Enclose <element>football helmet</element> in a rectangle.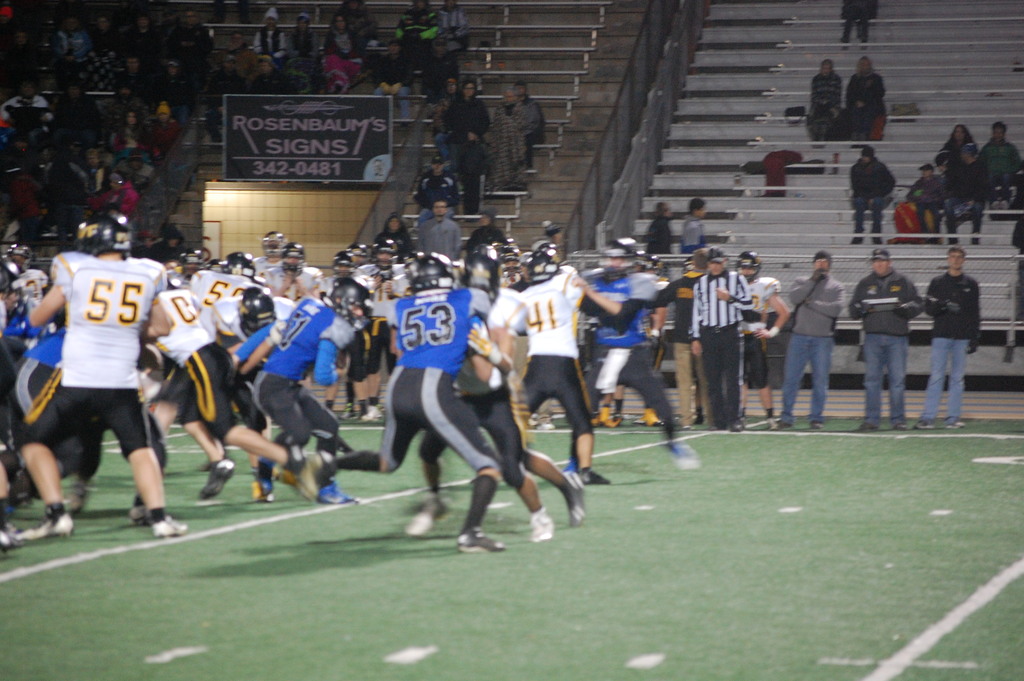
locate(241, 284, 279, 333).
